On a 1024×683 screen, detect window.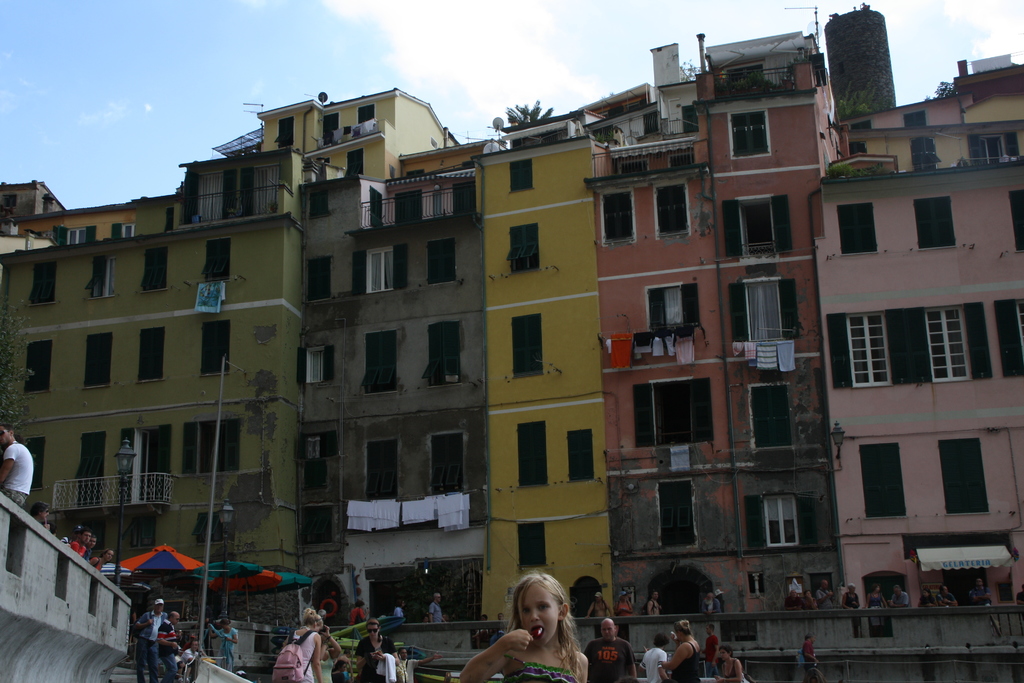
pyautogui.locateOnScreen(132, 243, 177, 297).
